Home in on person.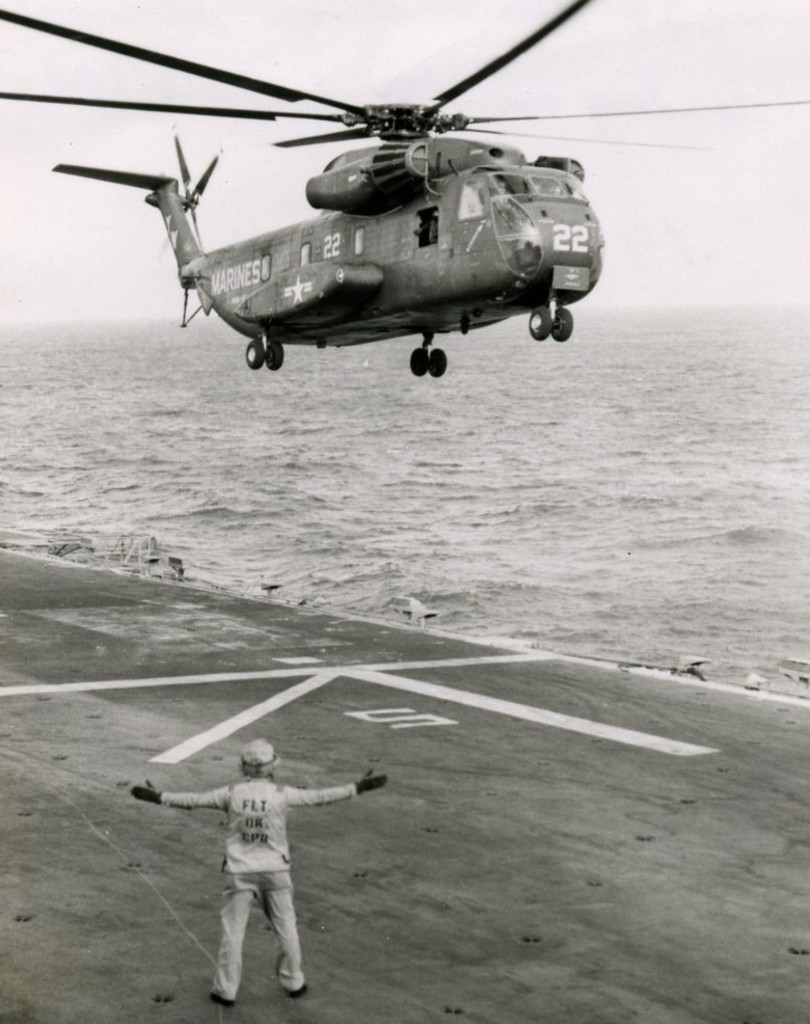
Homed in at 145, 726, 367, 1004.
